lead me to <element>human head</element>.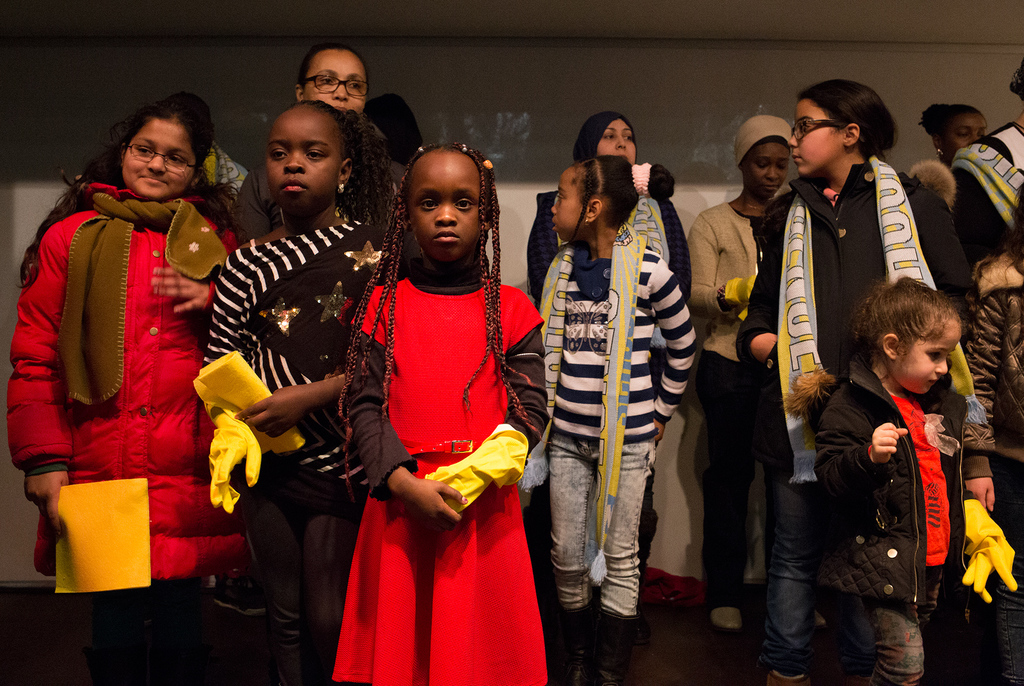
Lead to [x1=118, y1=106, x2=204, y2=195].
